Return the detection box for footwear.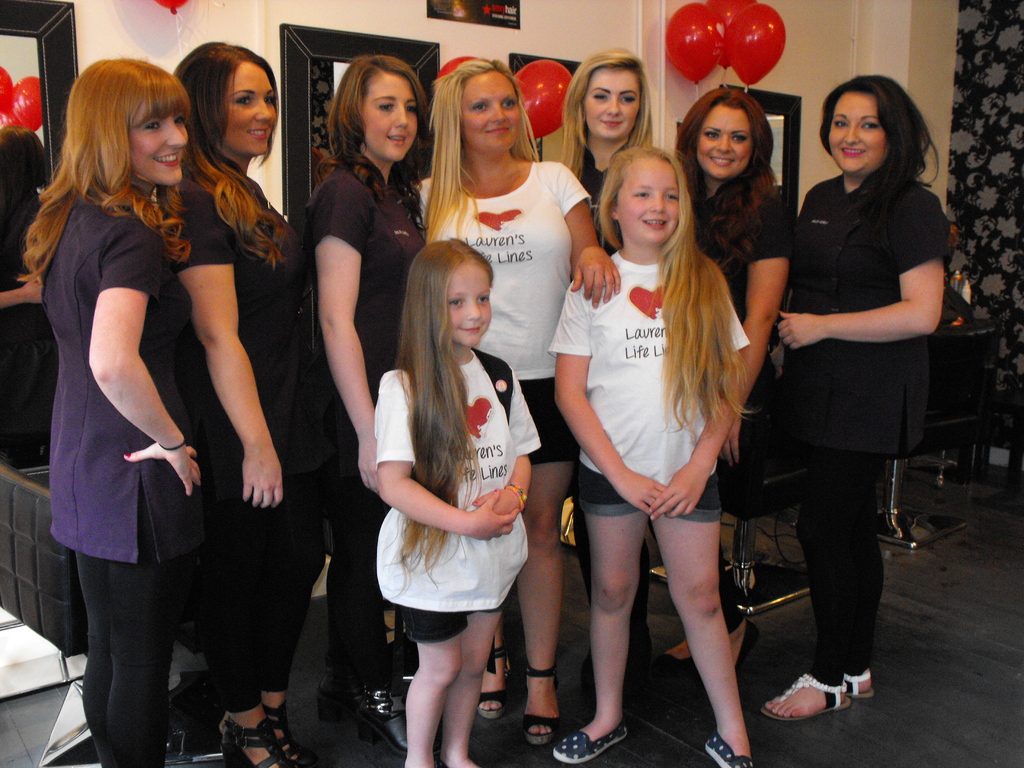
BBox(842, 669, 873, 698).
